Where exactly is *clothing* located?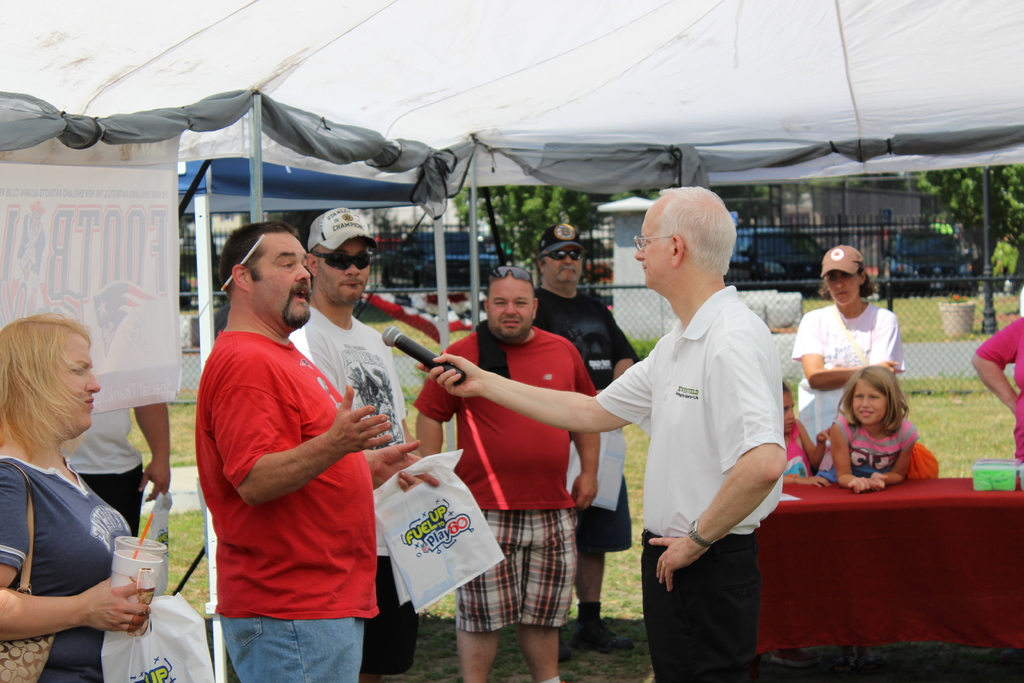
Its bounding box is rect(973, 315, 1023, 457).
